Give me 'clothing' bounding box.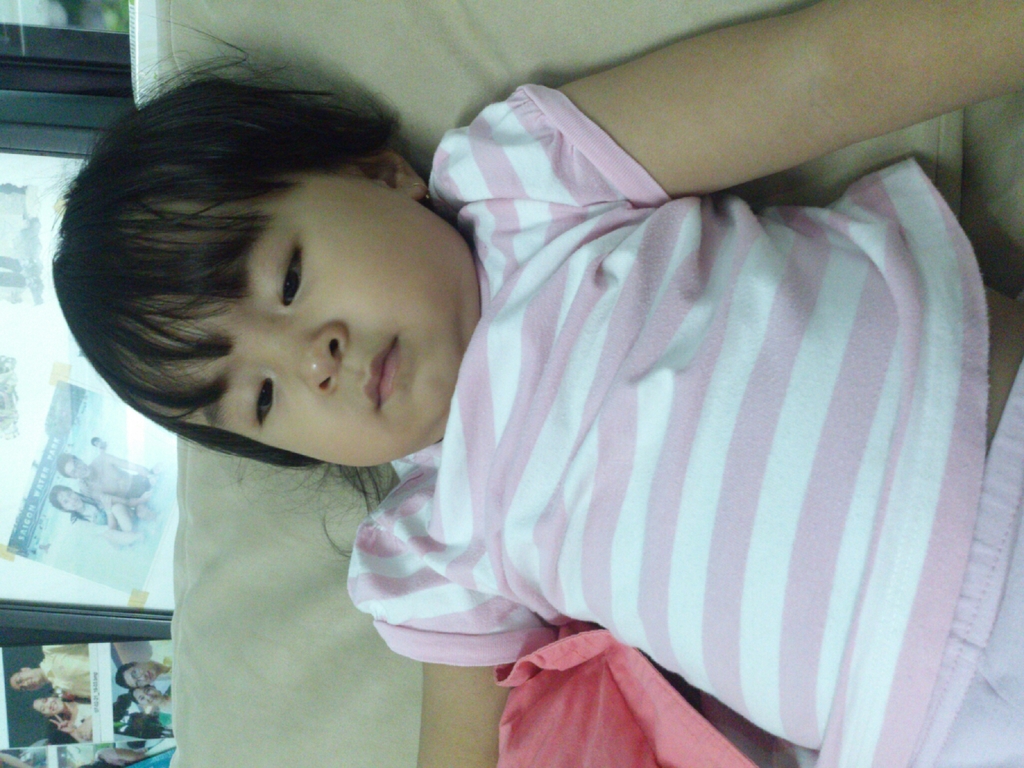
x1=347, y1=85, x2=1023, y2=767.
